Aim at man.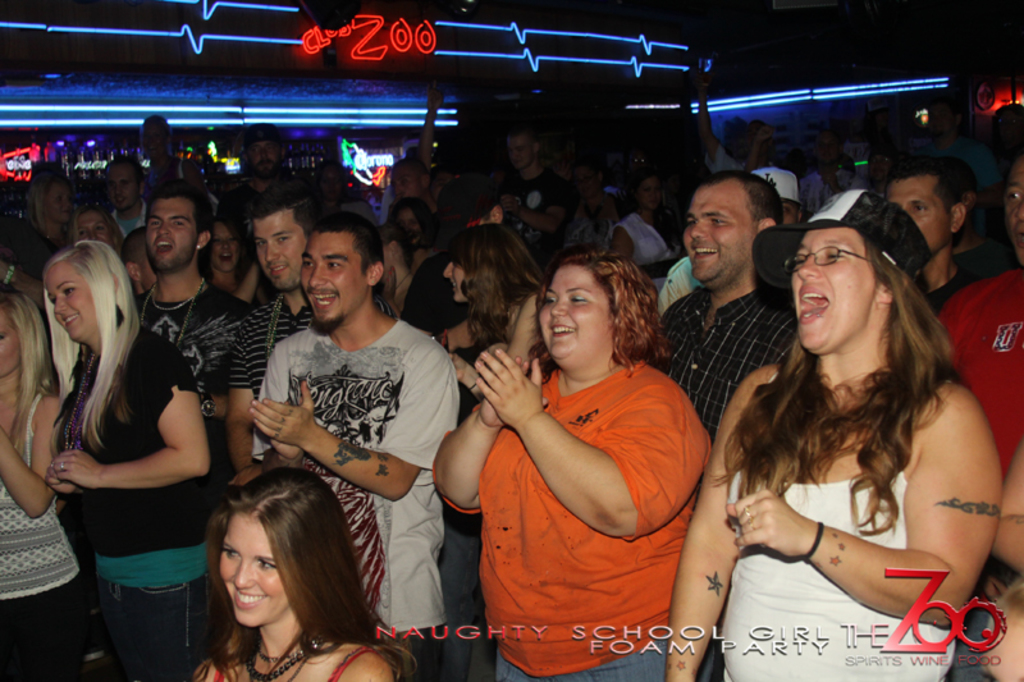
Aimed at [left=740, top=166, right=805, bottom=224].
